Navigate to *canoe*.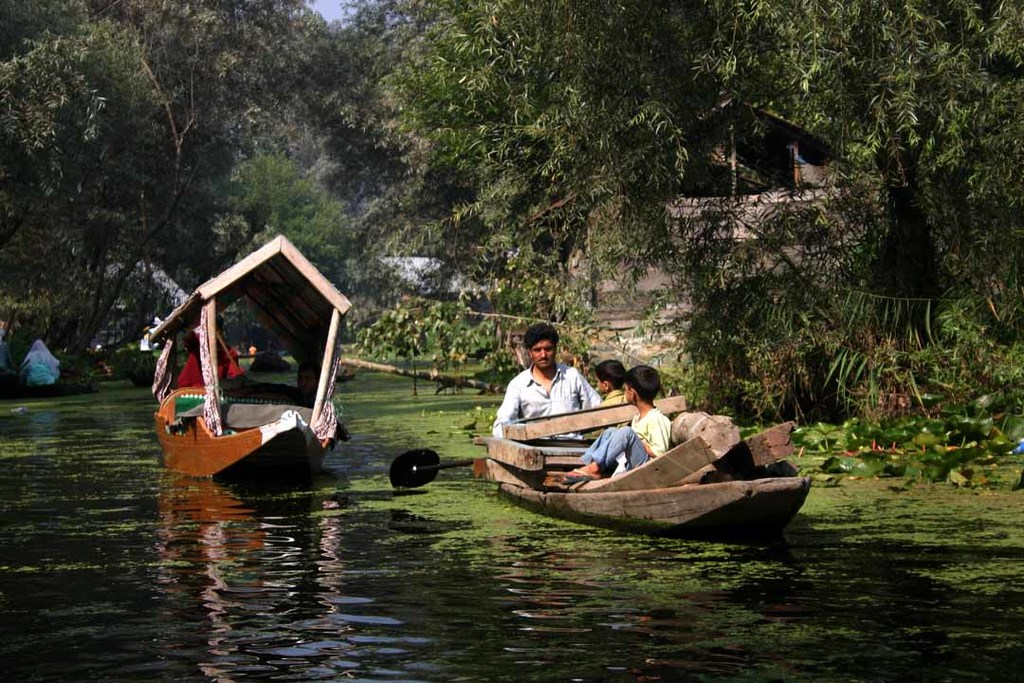
Navigation target: select_region(155, 235, 355, 479).
